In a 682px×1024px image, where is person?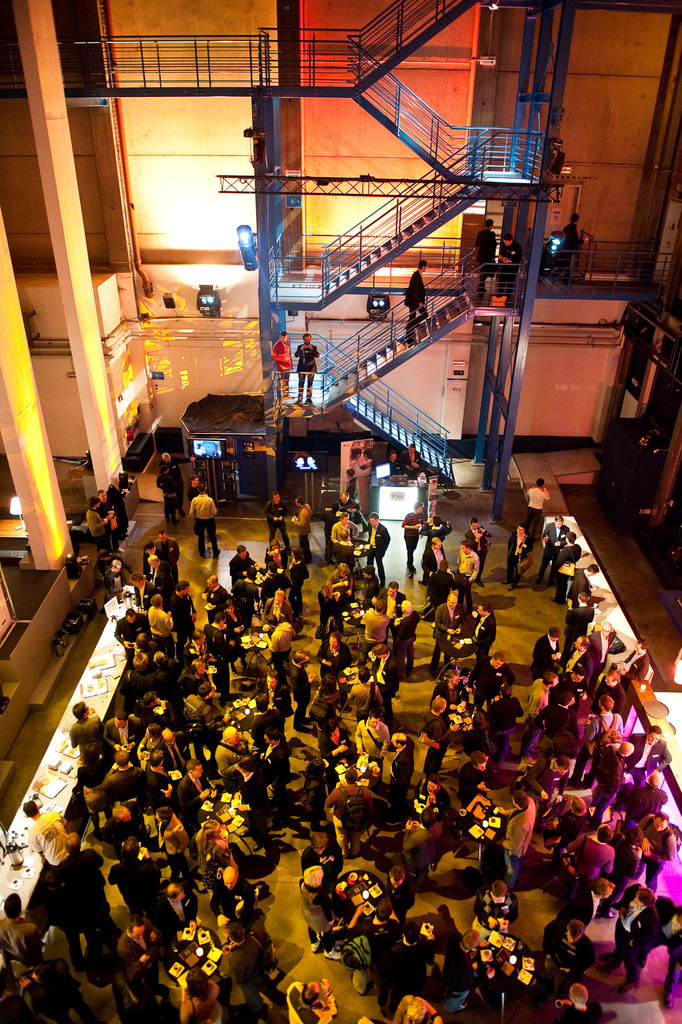
rect(268, 330, 296, 397).
